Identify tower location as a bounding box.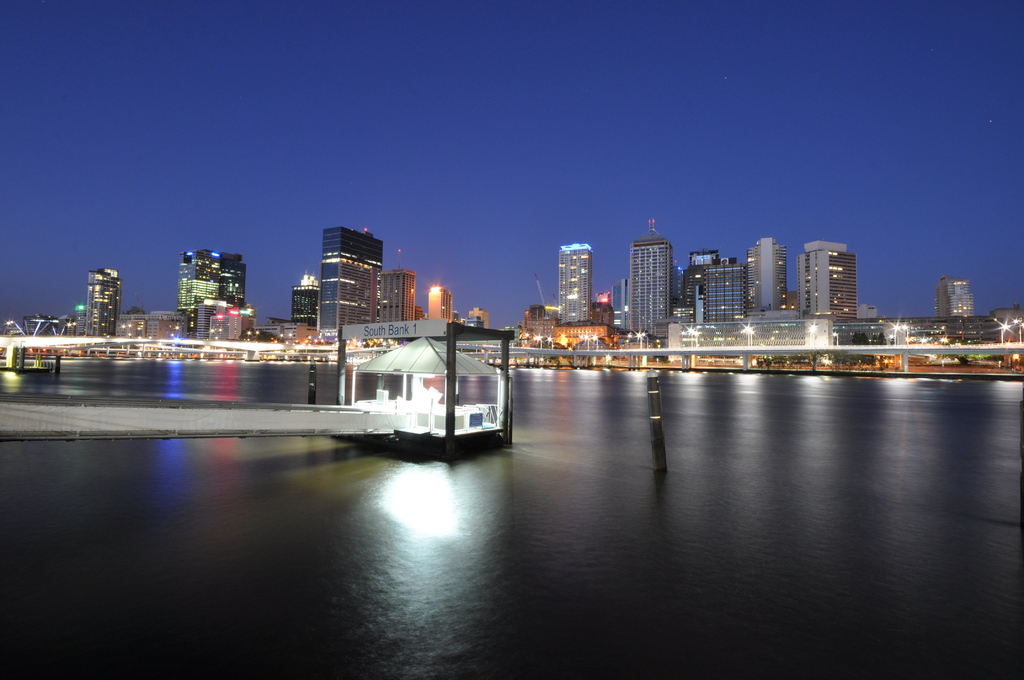
box(371, 273, 419, 321).
